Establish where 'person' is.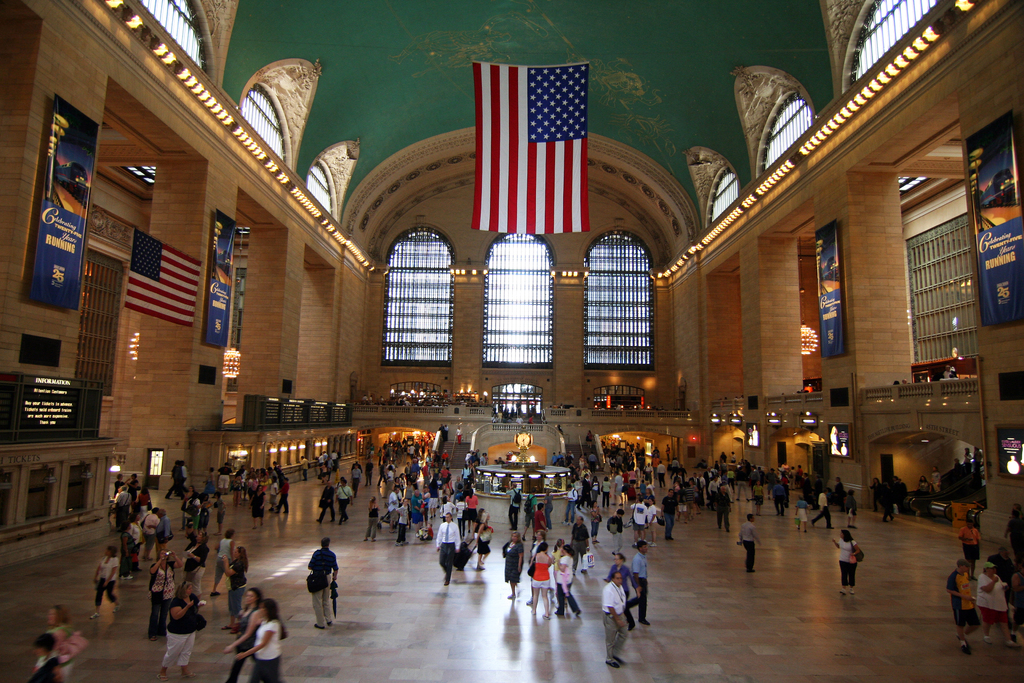
Established at x1=165, y1=458, x2=186, y2=498.
